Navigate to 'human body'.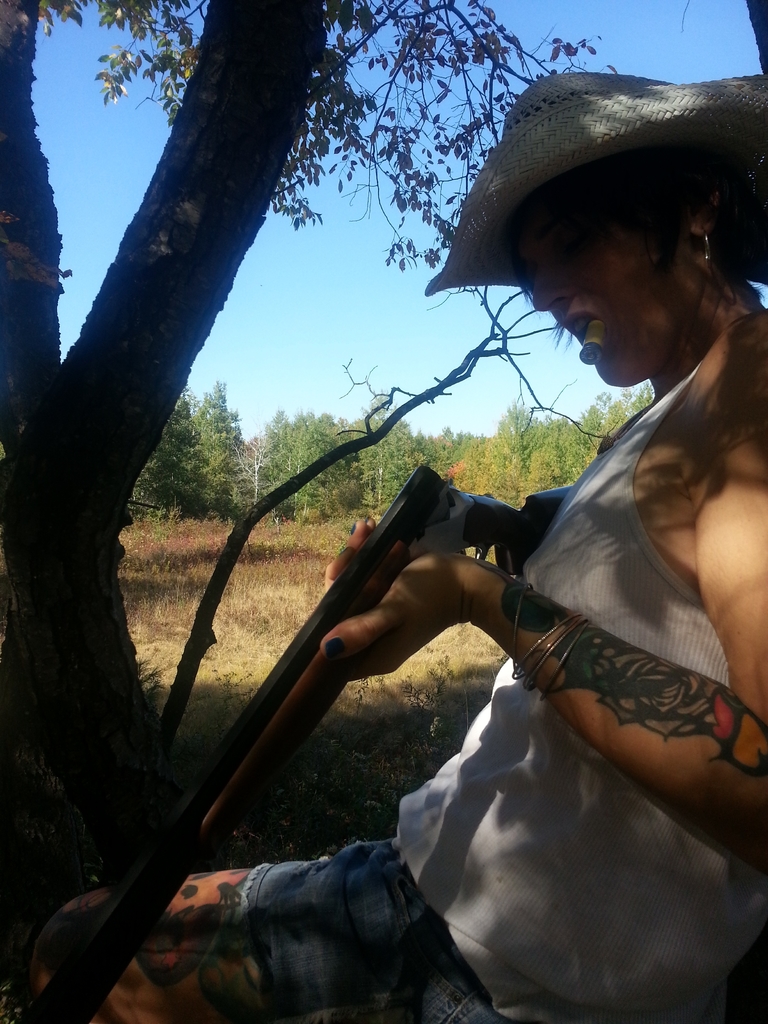
Navigation target: bbox=(26, 67, 767, 1023).
